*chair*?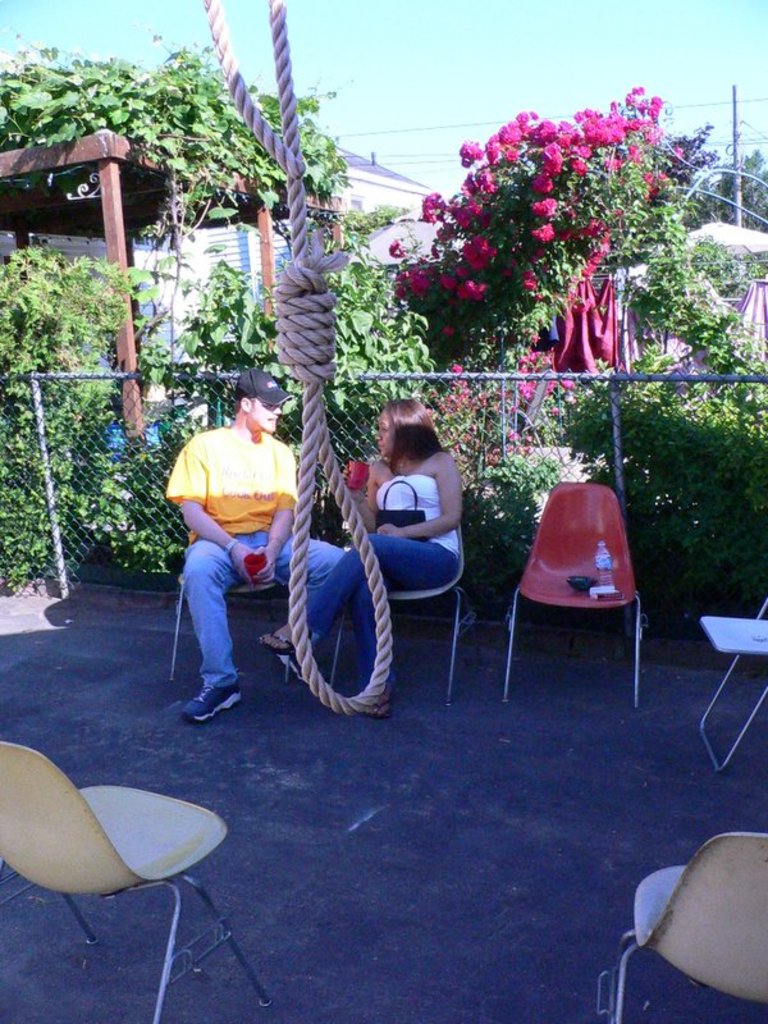
[166,518,301,680]
